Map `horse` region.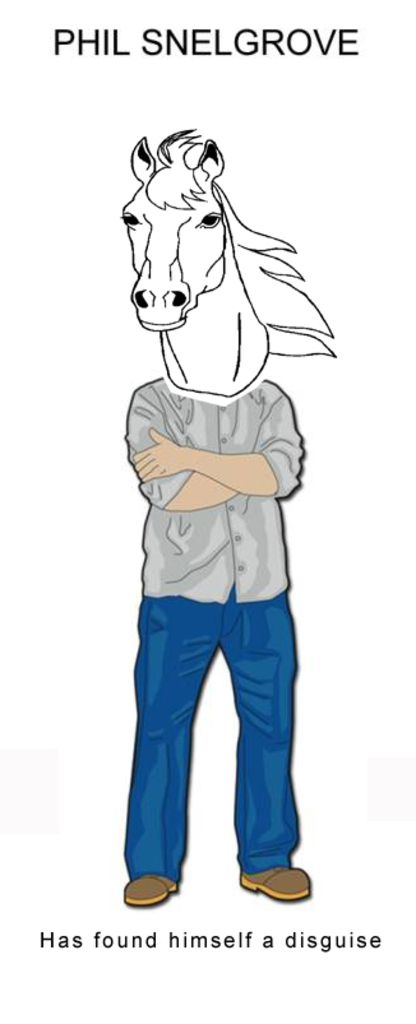
Mapped to box(117, 124, 338, 409).
